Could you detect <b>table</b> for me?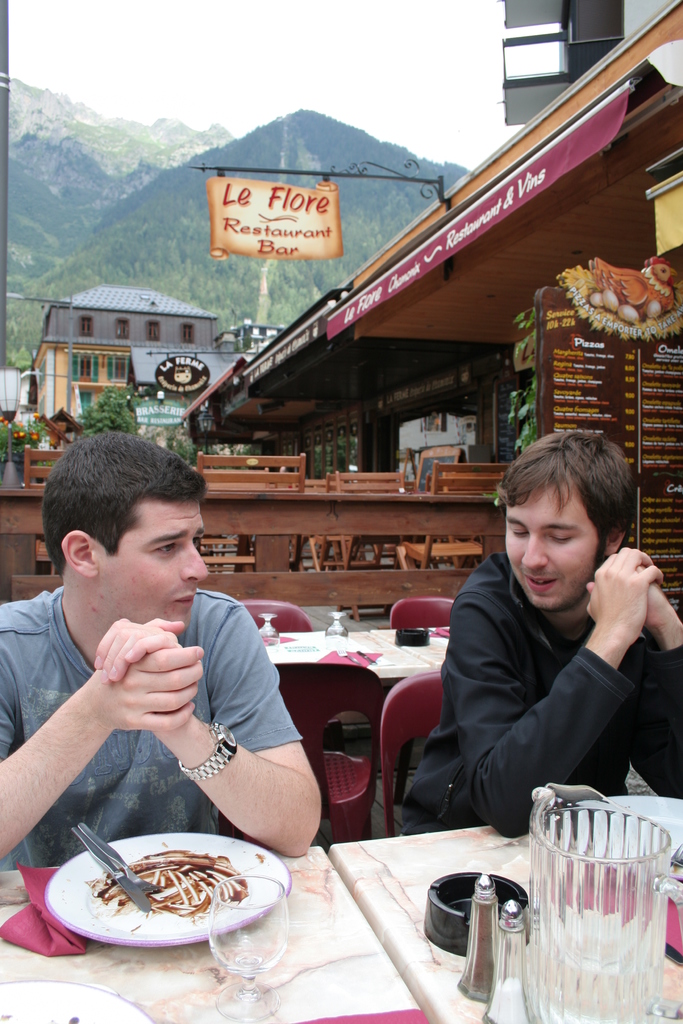
Detection result: bbox(331, 829, 682, 1016).
